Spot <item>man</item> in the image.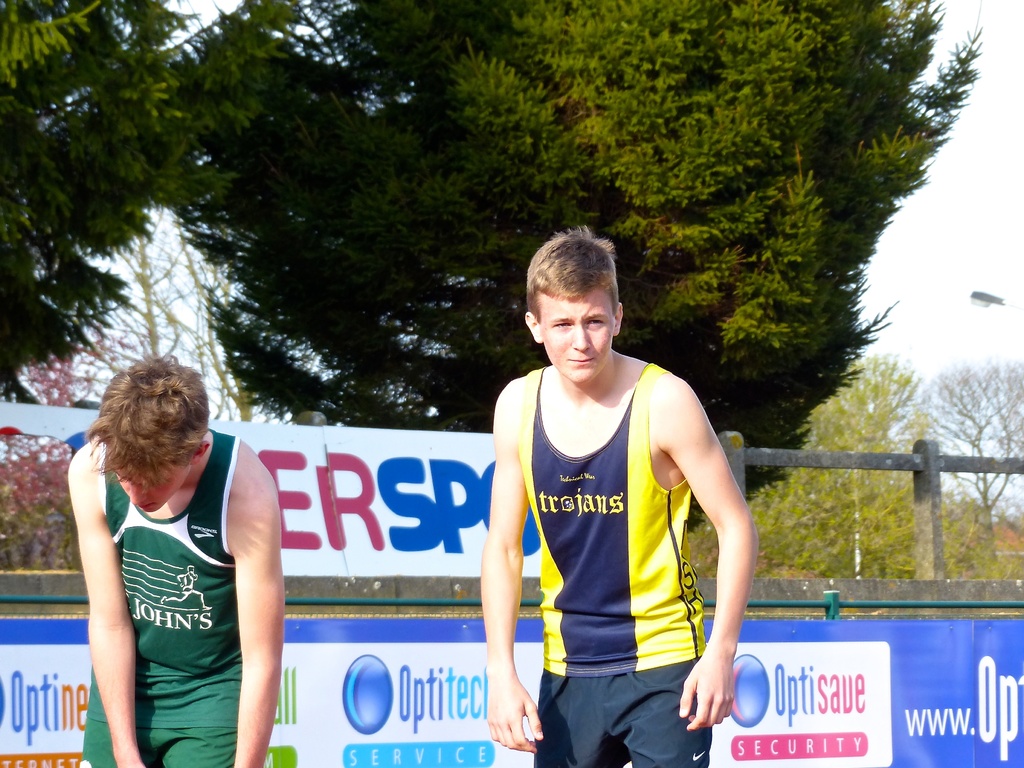
<item>man</item> found at locate(66, 351, 285, 767).
